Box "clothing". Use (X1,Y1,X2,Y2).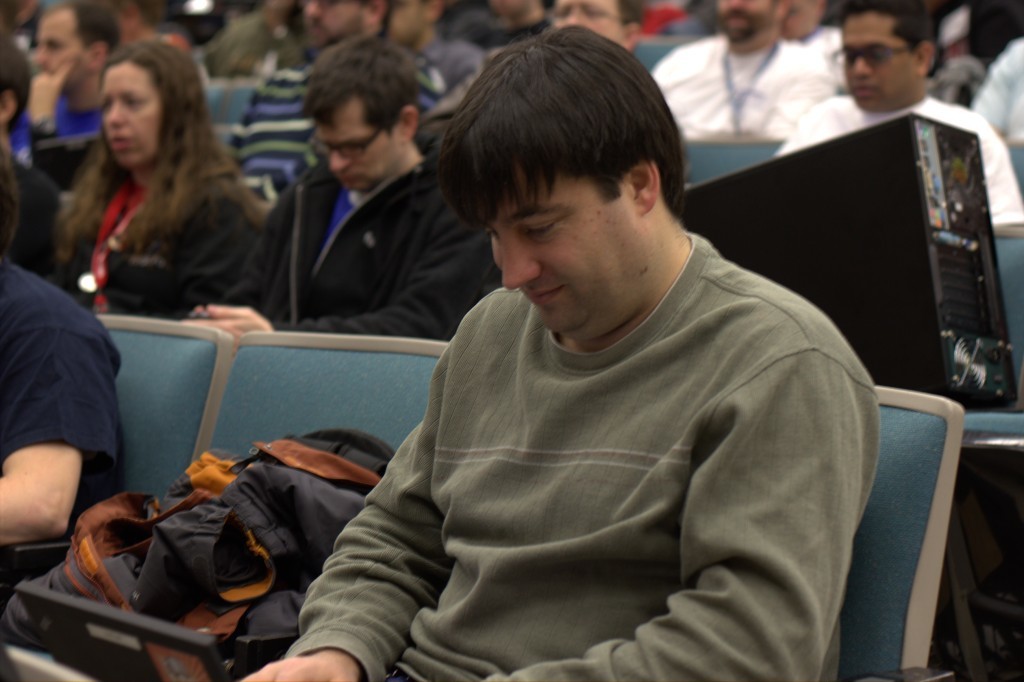
(773,91,1023,226).
